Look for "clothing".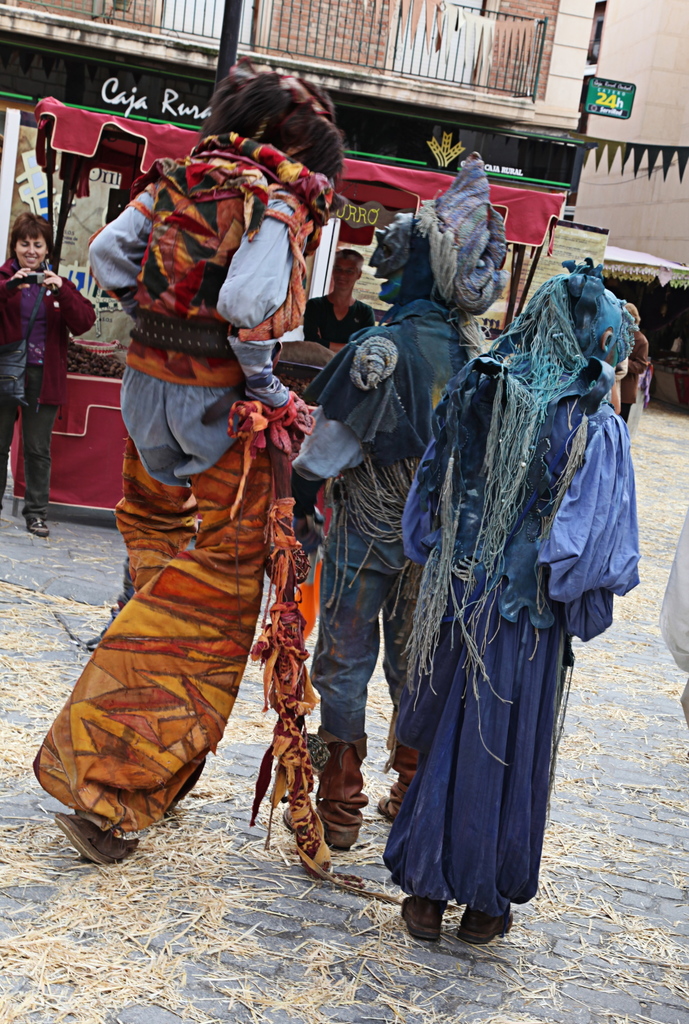
Found: <box>57,222,300,813</box>.
